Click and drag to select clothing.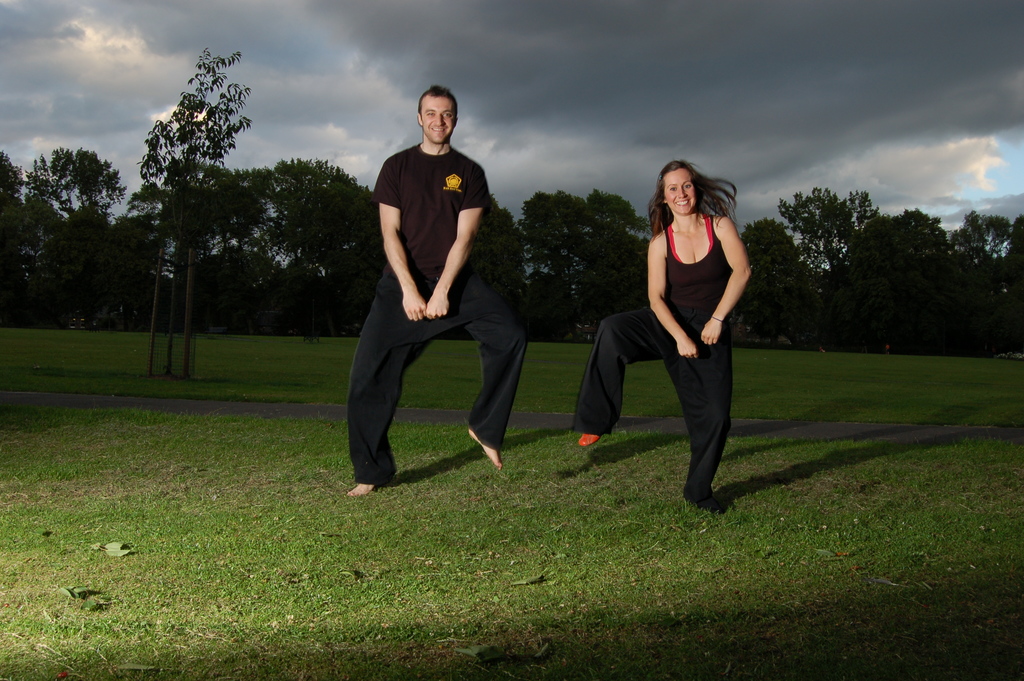
Selection: (x1=357, y1=108, x2=521, y2=440).
